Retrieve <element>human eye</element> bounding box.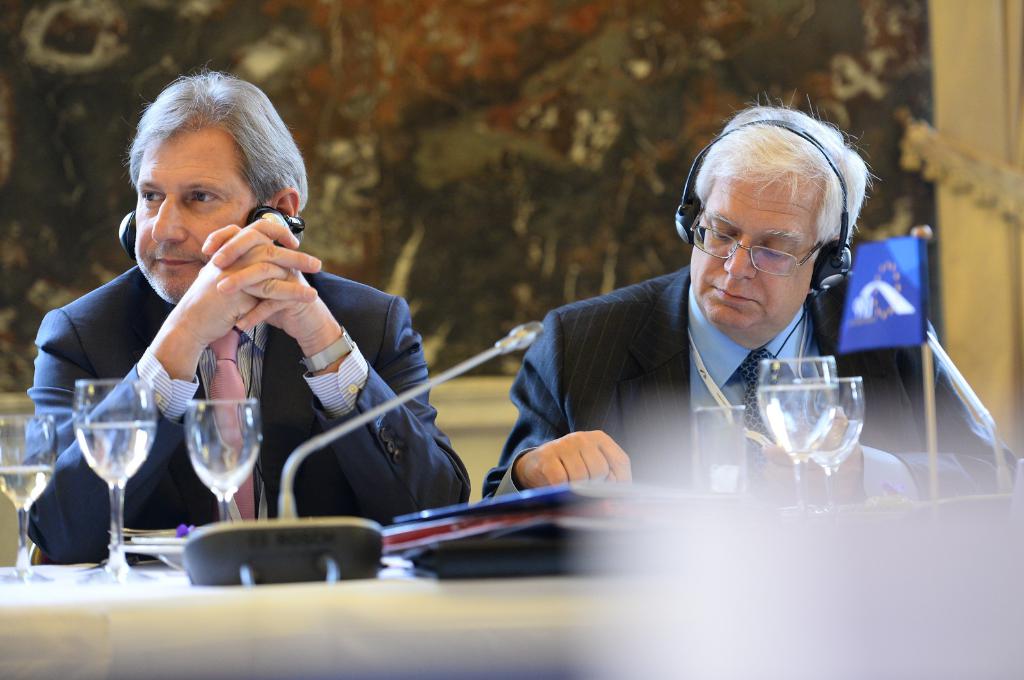
Bounding box: <box>705,219,739,243</box>.
